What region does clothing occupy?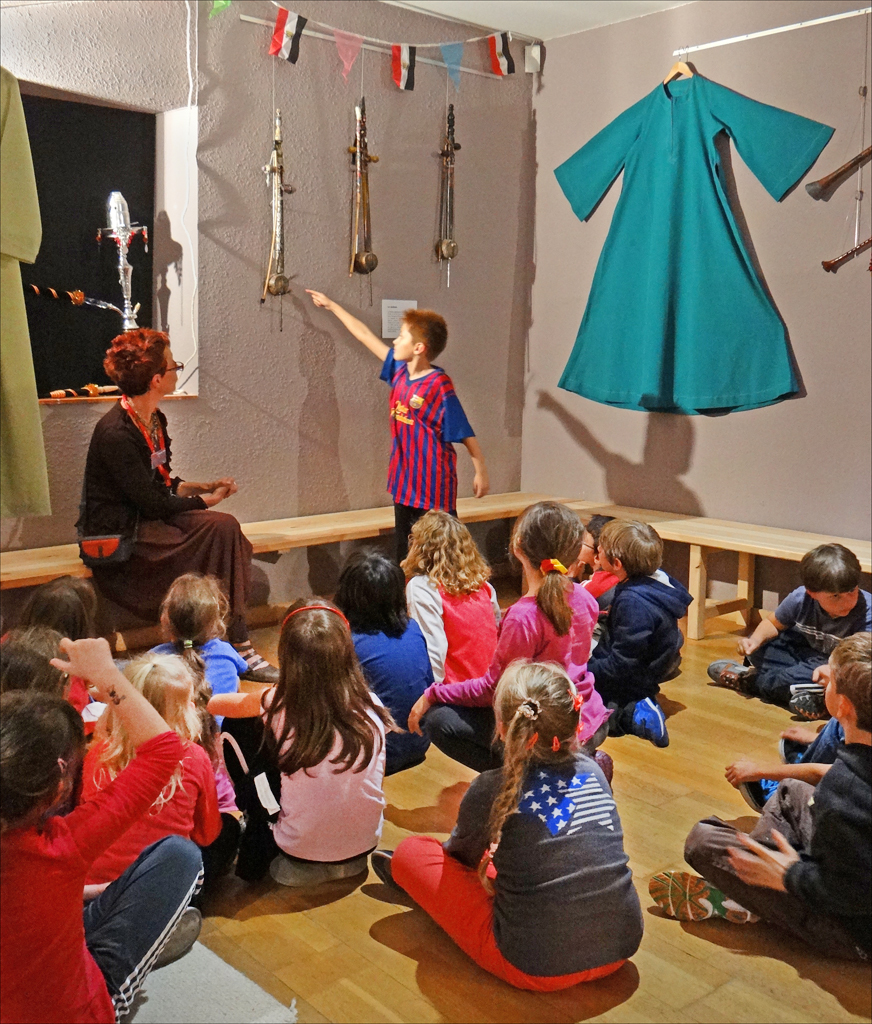
detection(72, 386, 254, 643).
